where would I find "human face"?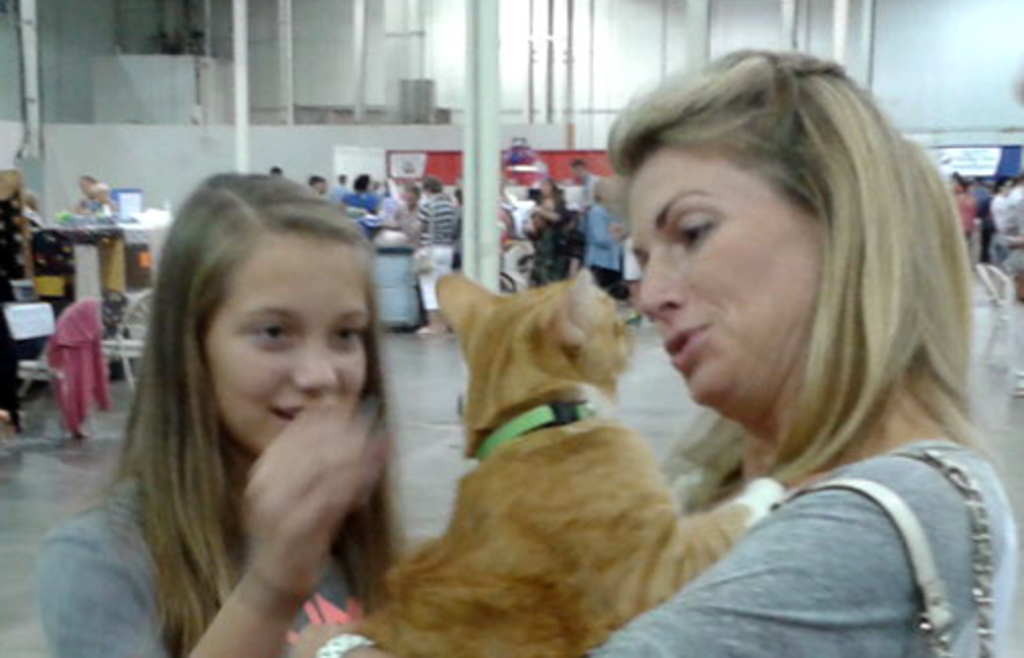
At <box>406,189,419,205</box>.
